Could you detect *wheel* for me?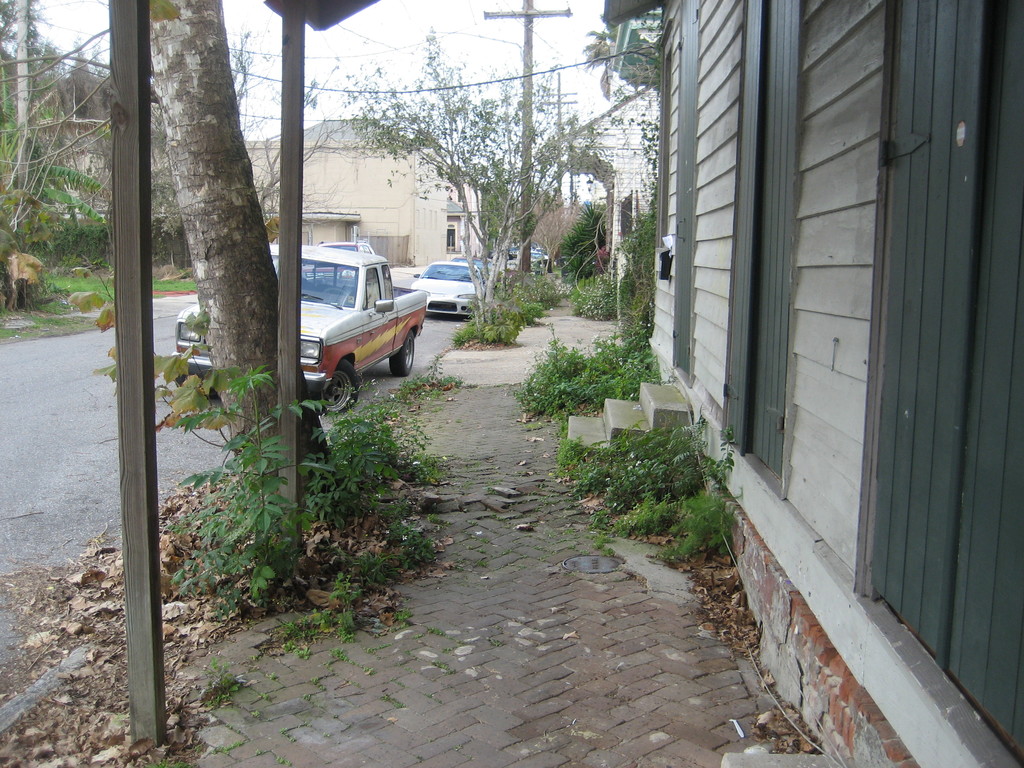
Detection result: box(311, 361, 362, 412).
